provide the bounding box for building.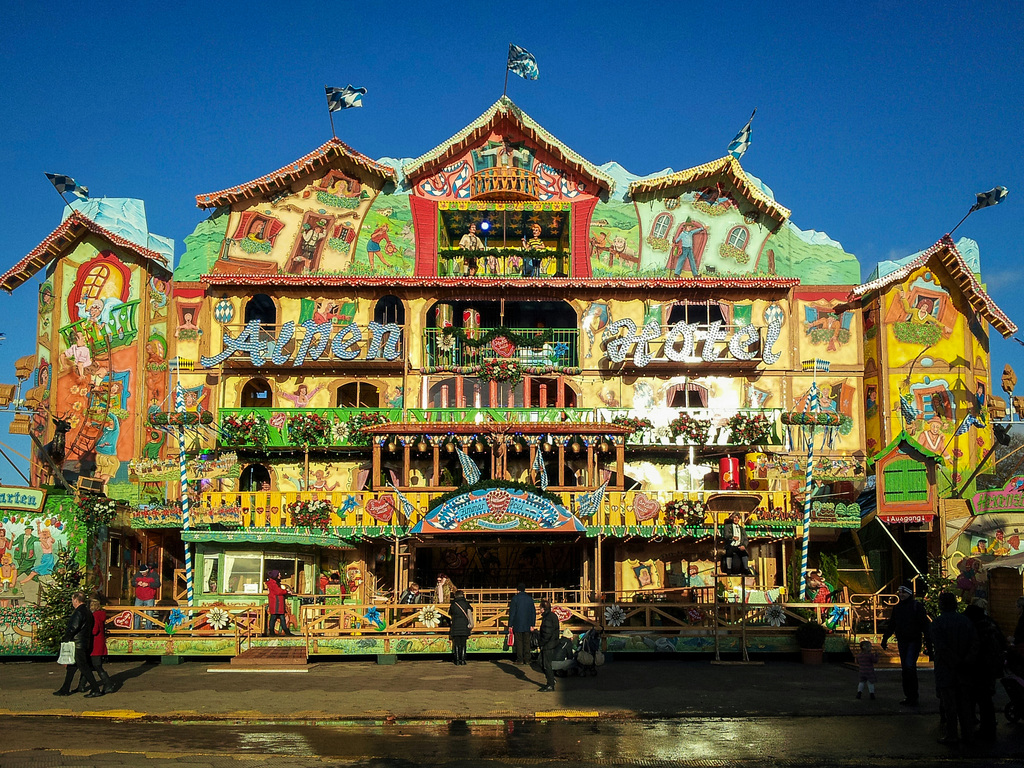
BBox(0, 97, 1023, 657).
